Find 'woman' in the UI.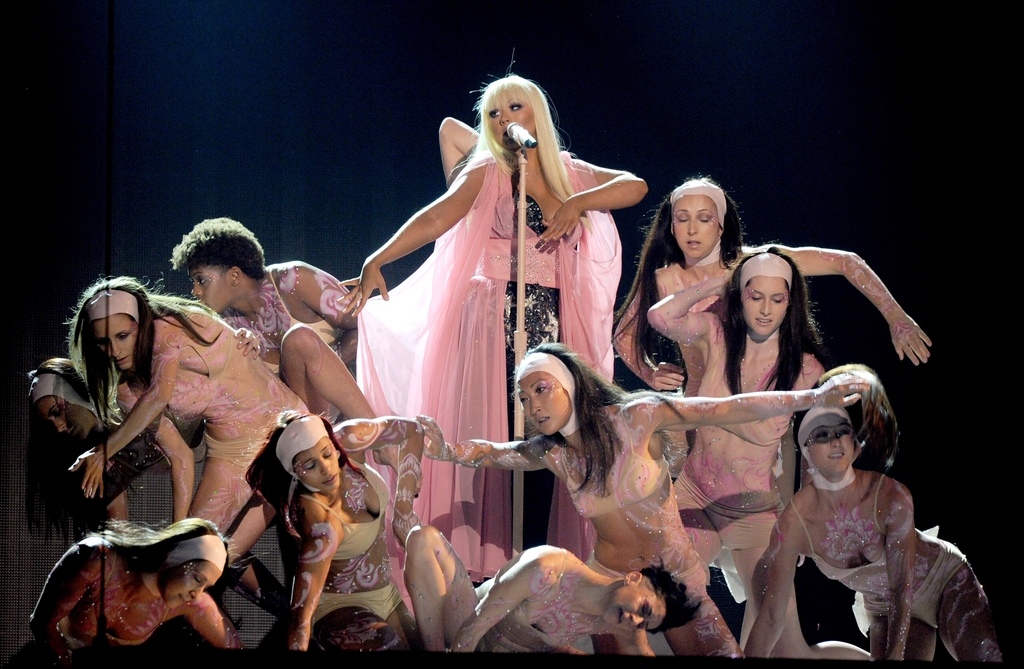
UI element at <region>26, 522, 243, 668</region>.
